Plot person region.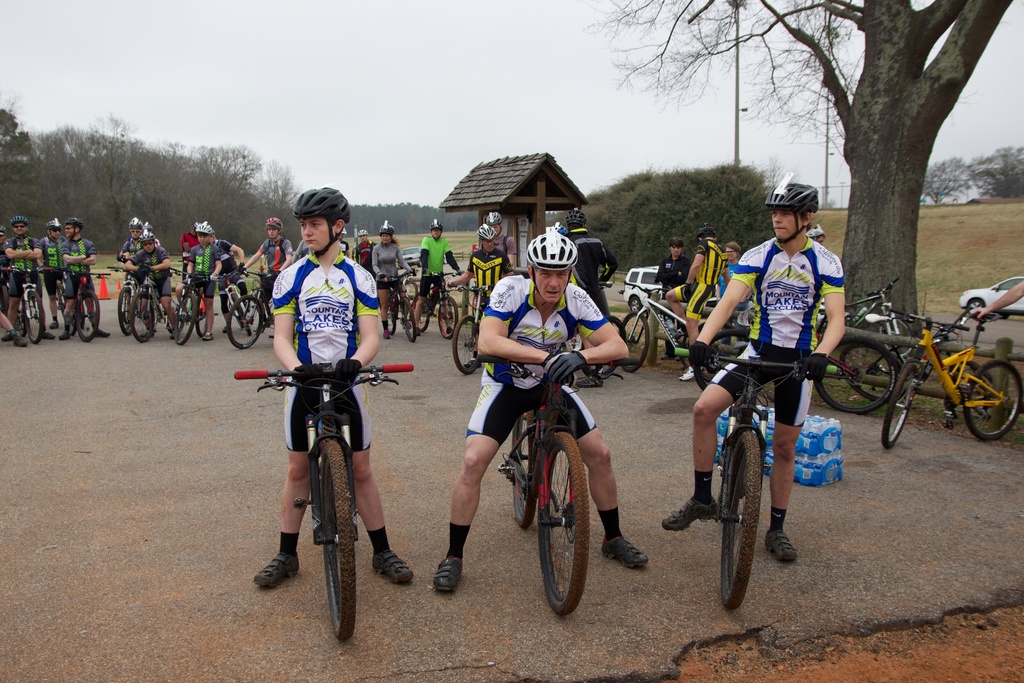
Plotted at left=412, top=217, right=458, bottom=337.
